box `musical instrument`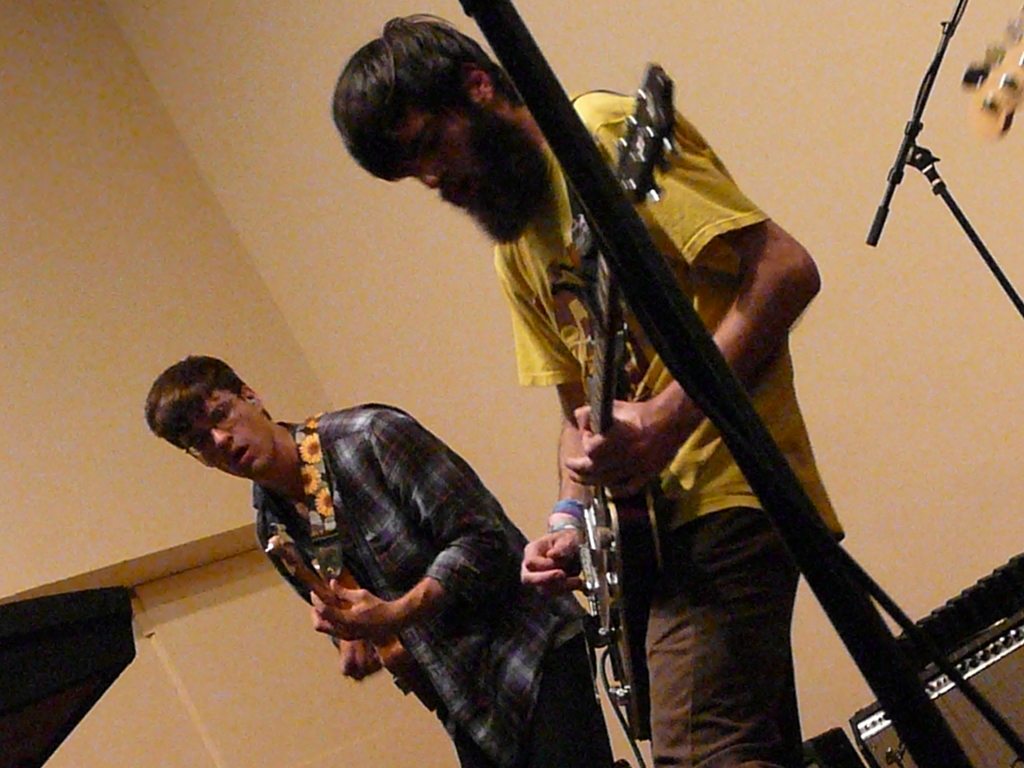
rect(254, 524, 444, 715)
